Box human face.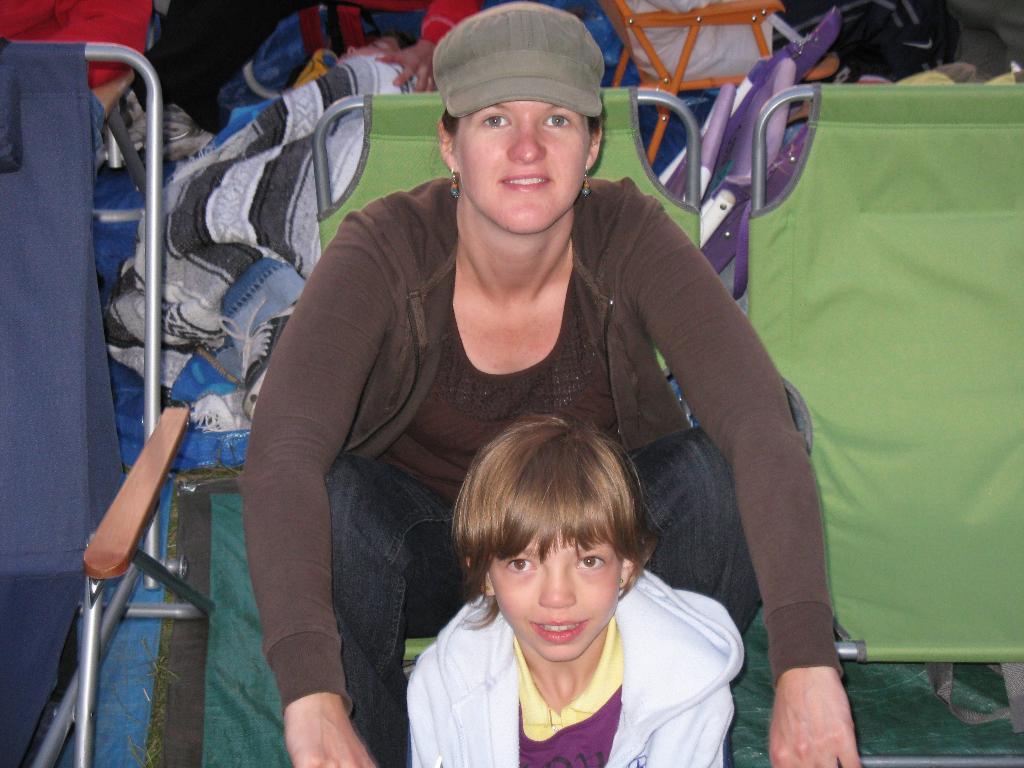
Rect(454, 85, 591, 231).
